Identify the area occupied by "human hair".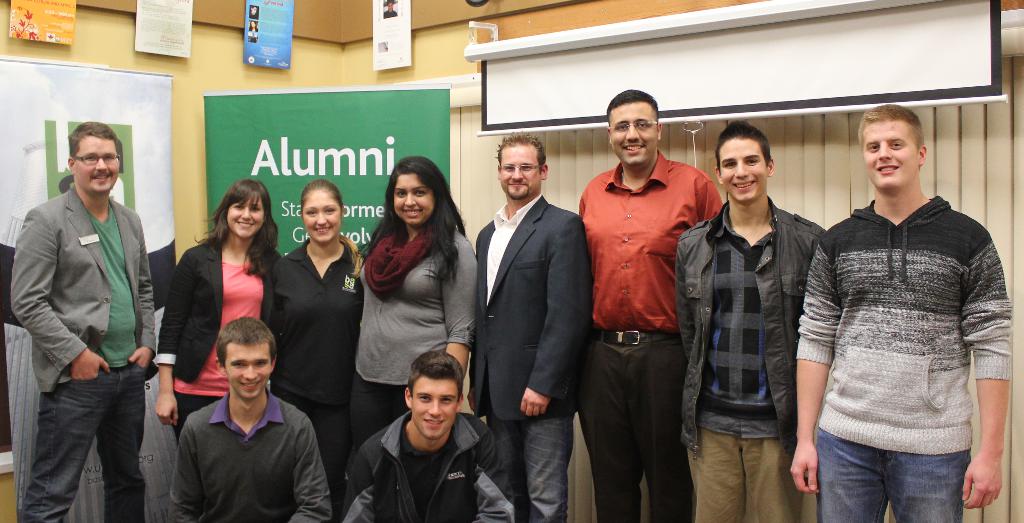
Area: (left=406, top=351, right=463, bottom=406).
